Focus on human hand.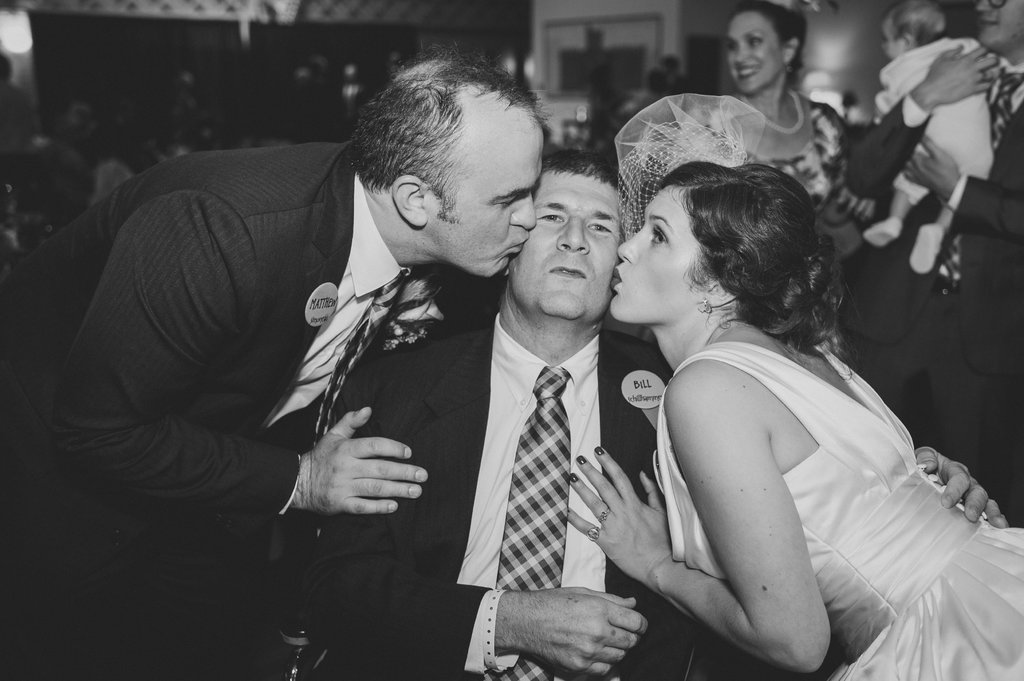
Focused at crop(563, 445, 673, 586).
